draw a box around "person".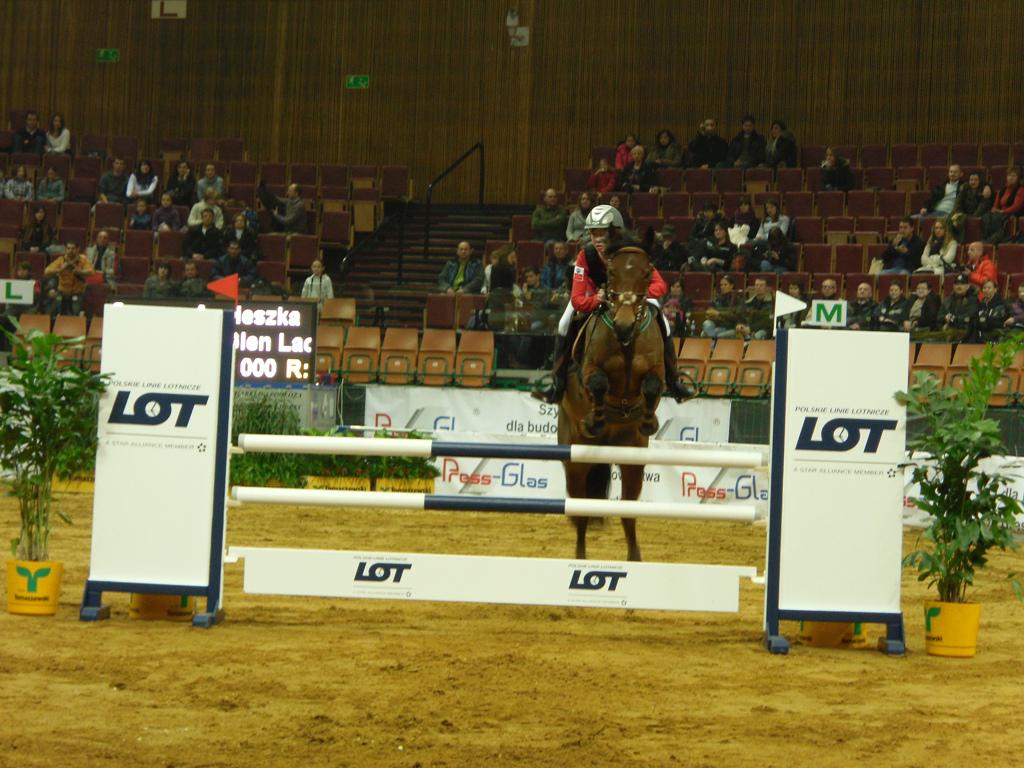
crop(81, 222, 116, 280).
